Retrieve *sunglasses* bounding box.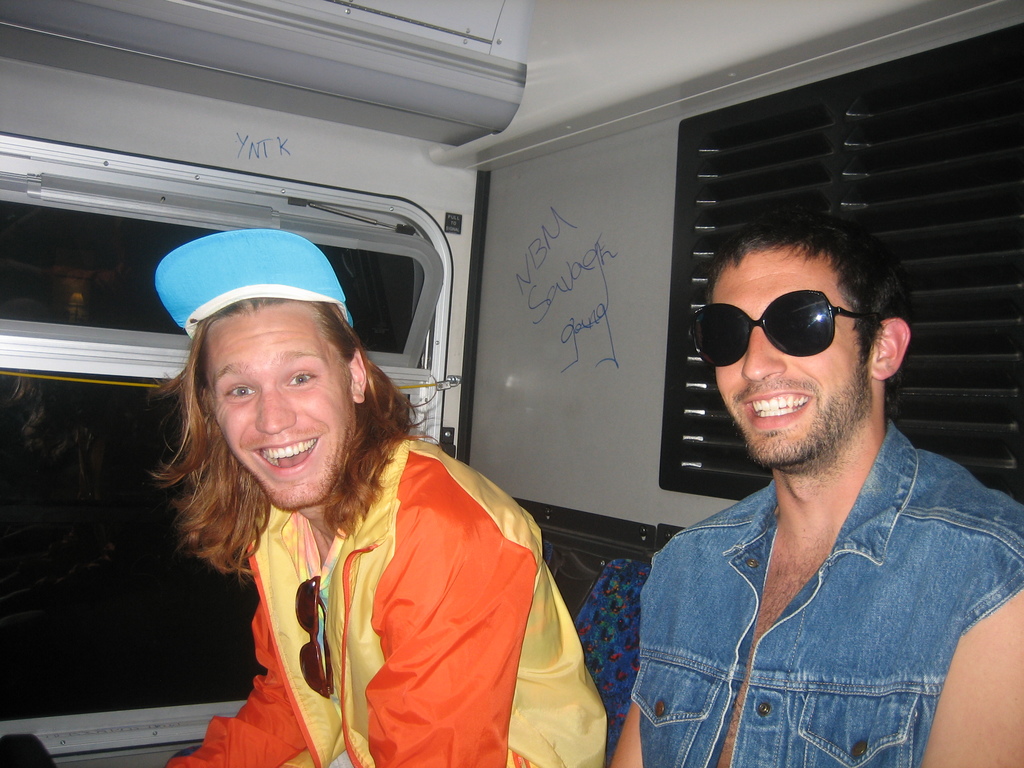
Bounding box: bbox(297, 577, 334, 696).
